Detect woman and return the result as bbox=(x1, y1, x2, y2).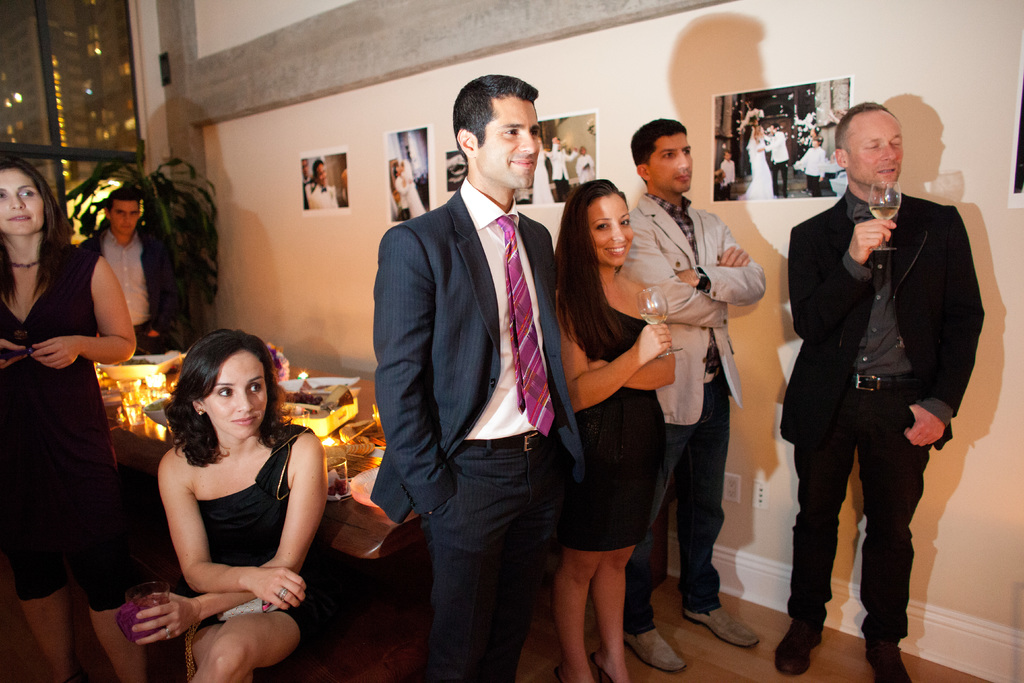
bbox=(396, 157, 431, 222).
